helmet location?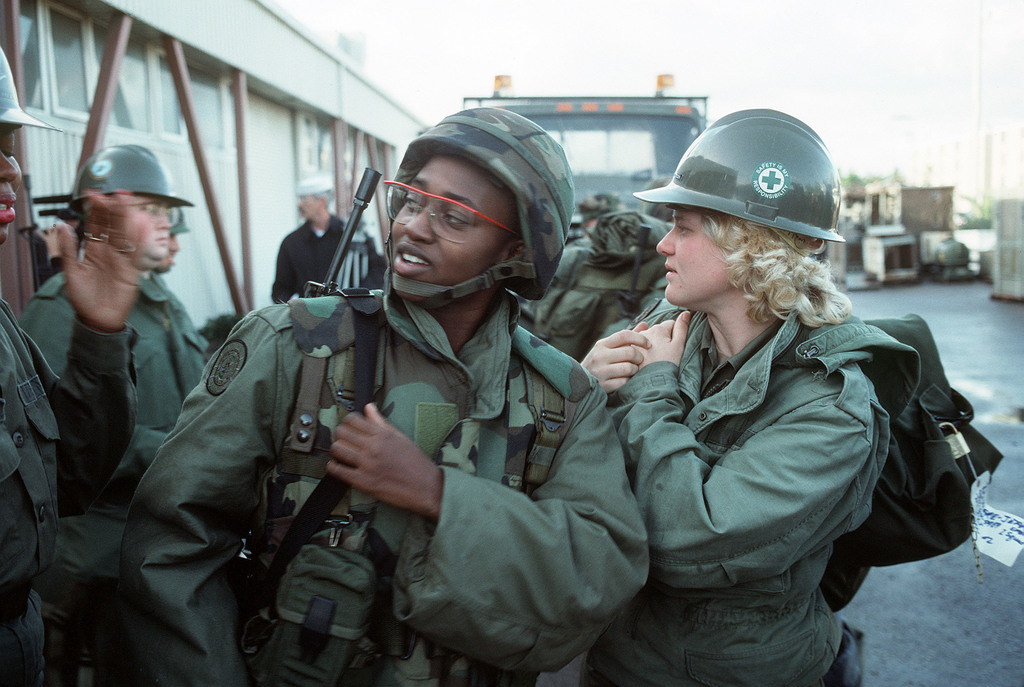
369 107 568 324
